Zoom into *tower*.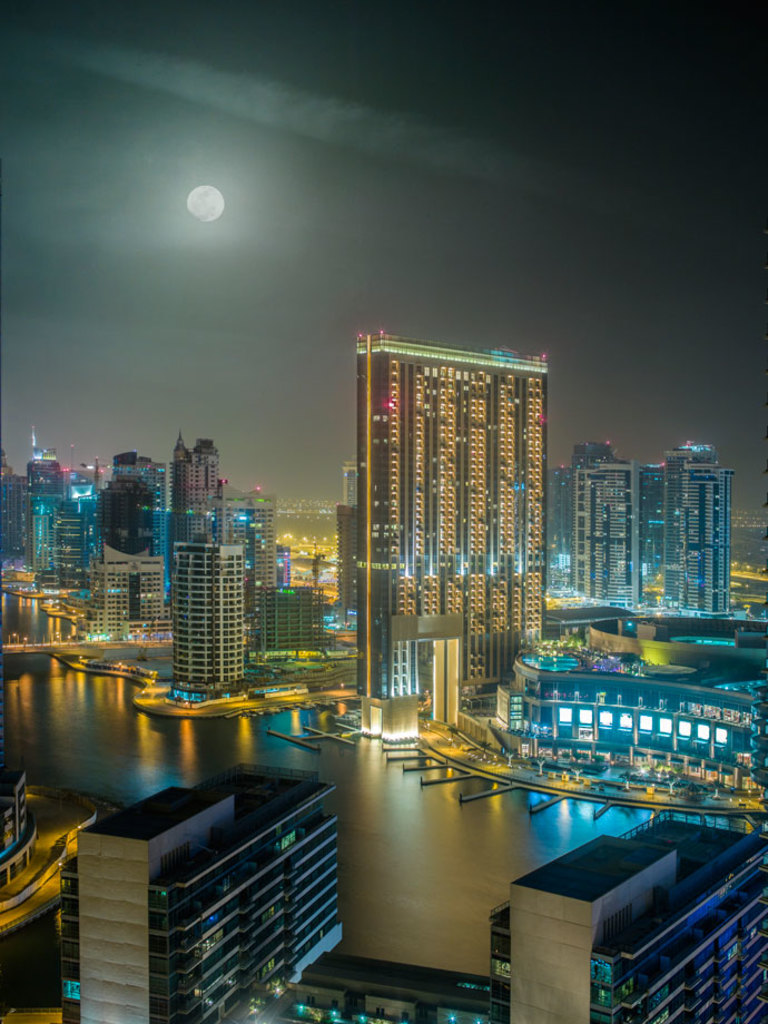
Zoom target: region(333, 452, 360, 506).
